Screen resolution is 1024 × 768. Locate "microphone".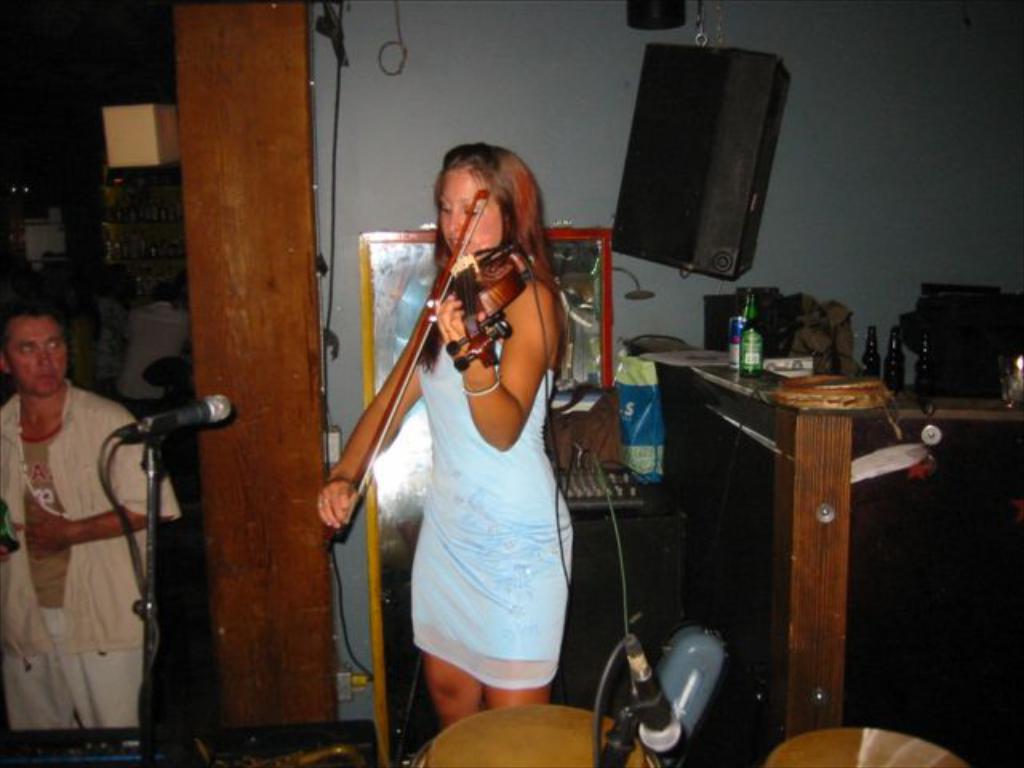
x1=106 y1=387 x2=242 y2=450.
